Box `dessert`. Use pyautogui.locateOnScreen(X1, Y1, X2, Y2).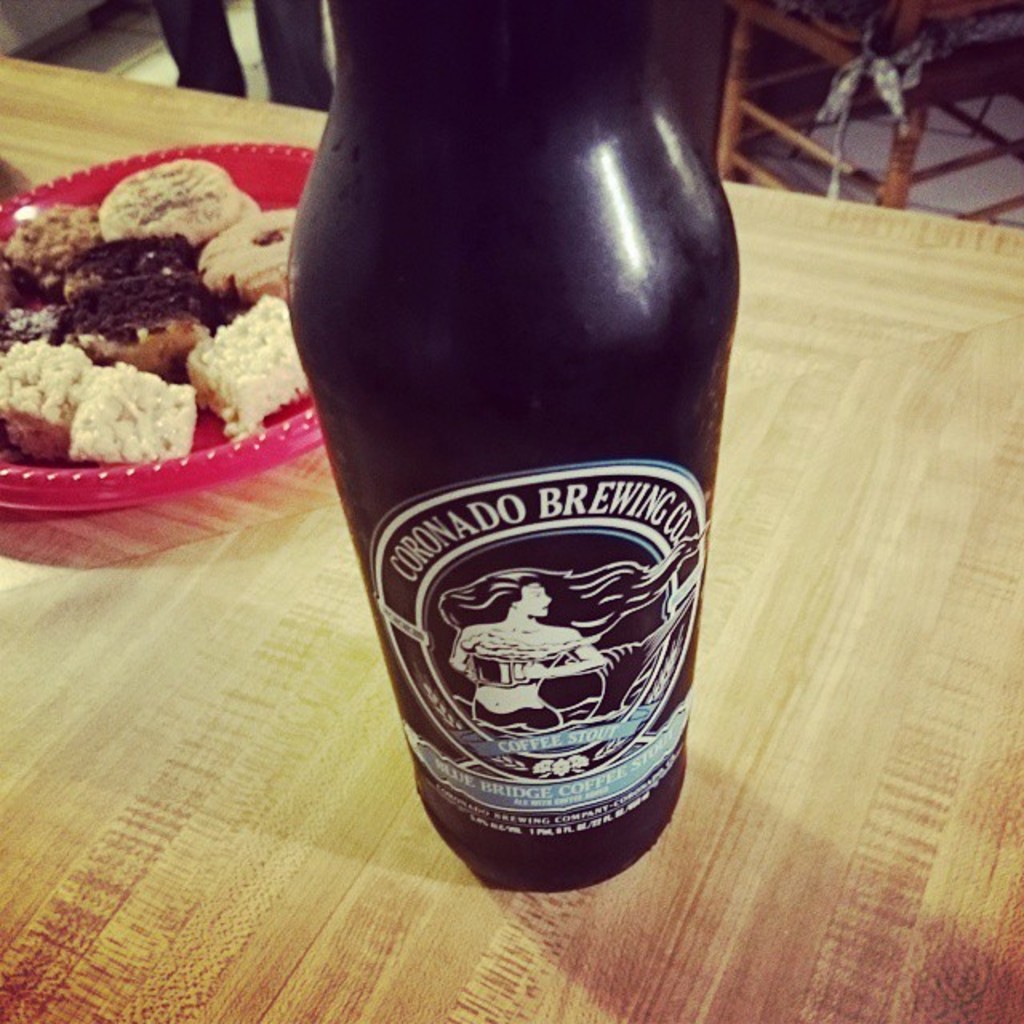
pyautogui.locateOnScreen(69, 366, 181, 453).
